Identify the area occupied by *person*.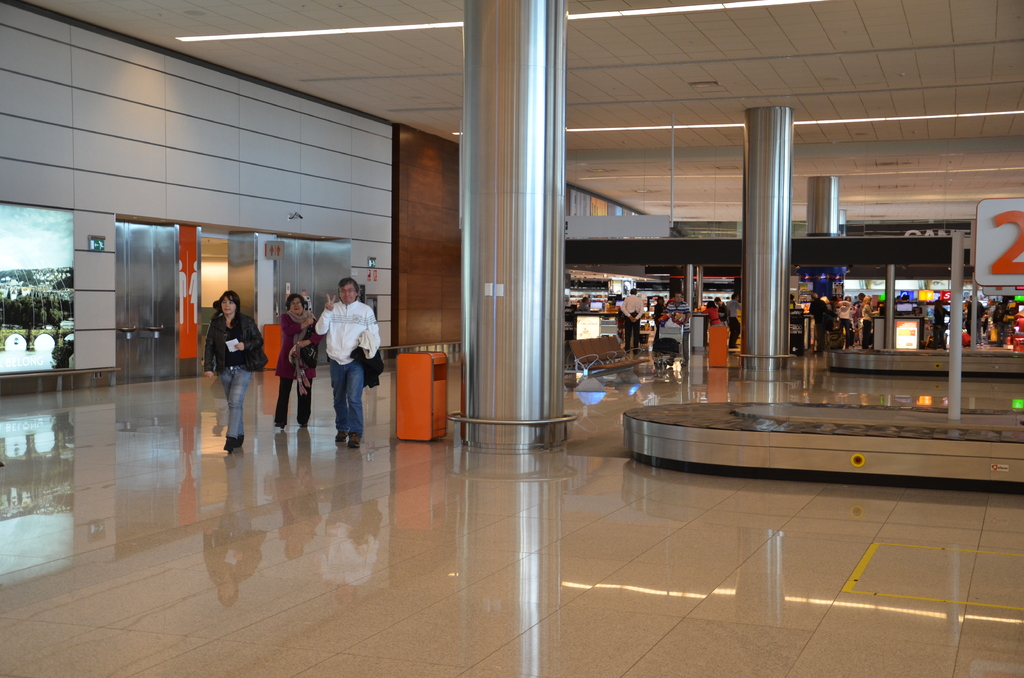
Area: <box>864,292,875,326</box>.
